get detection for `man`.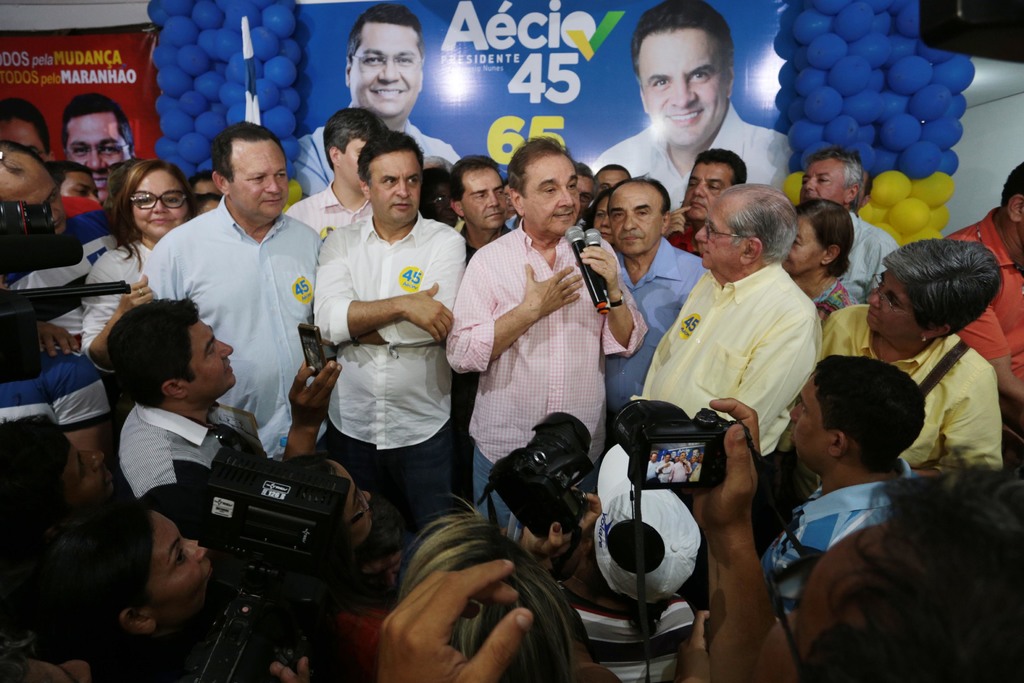
Detection: (280, 103, 407, 299).
